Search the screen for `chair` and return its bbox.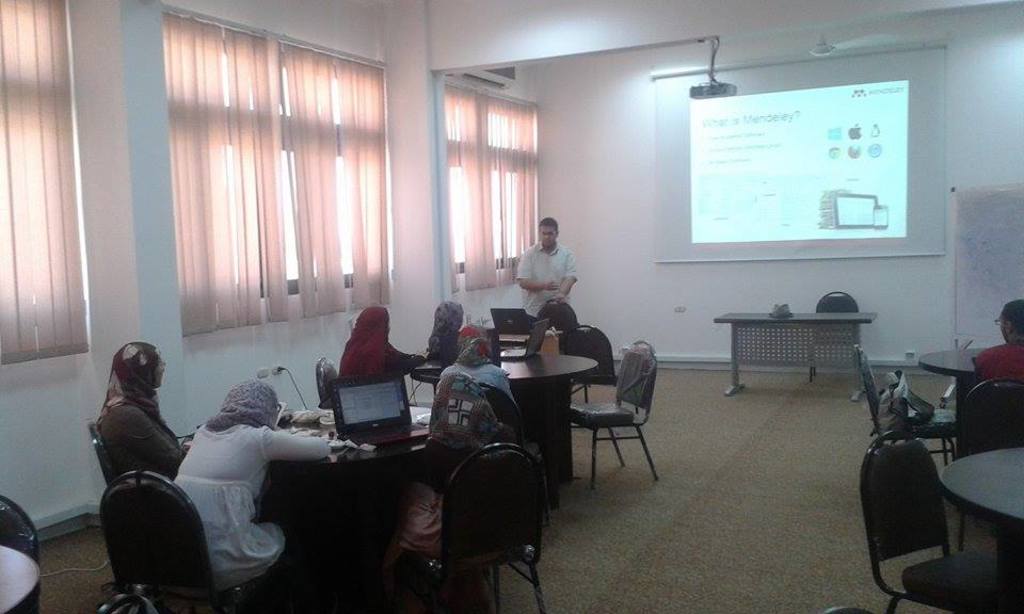
Found: [left=827, top=605, right=870, bottom=613].
